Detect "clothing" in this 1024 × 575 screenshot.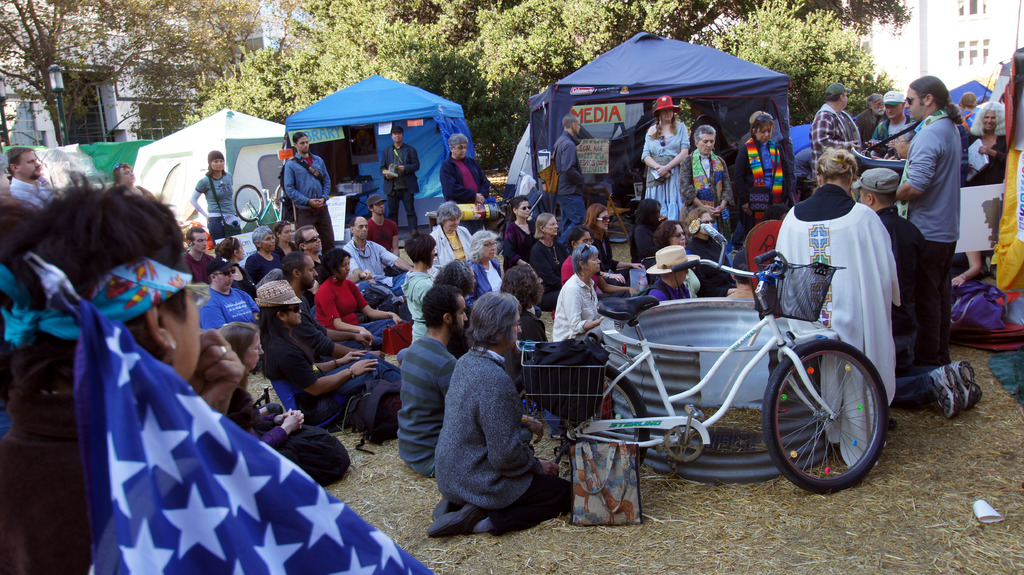
Detection: [left=193, top=173, right=245, bottom=240].
